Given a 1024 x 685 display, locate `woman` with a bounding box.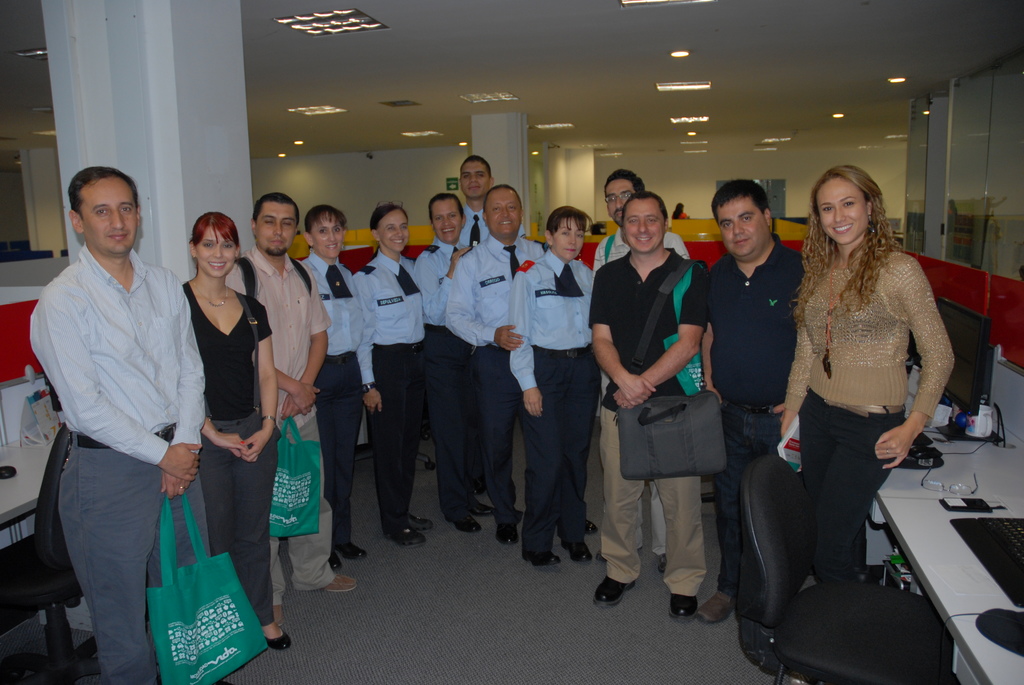
Located: {"left": 500, "top": 196, "right": 594, "bottom": 568}.
